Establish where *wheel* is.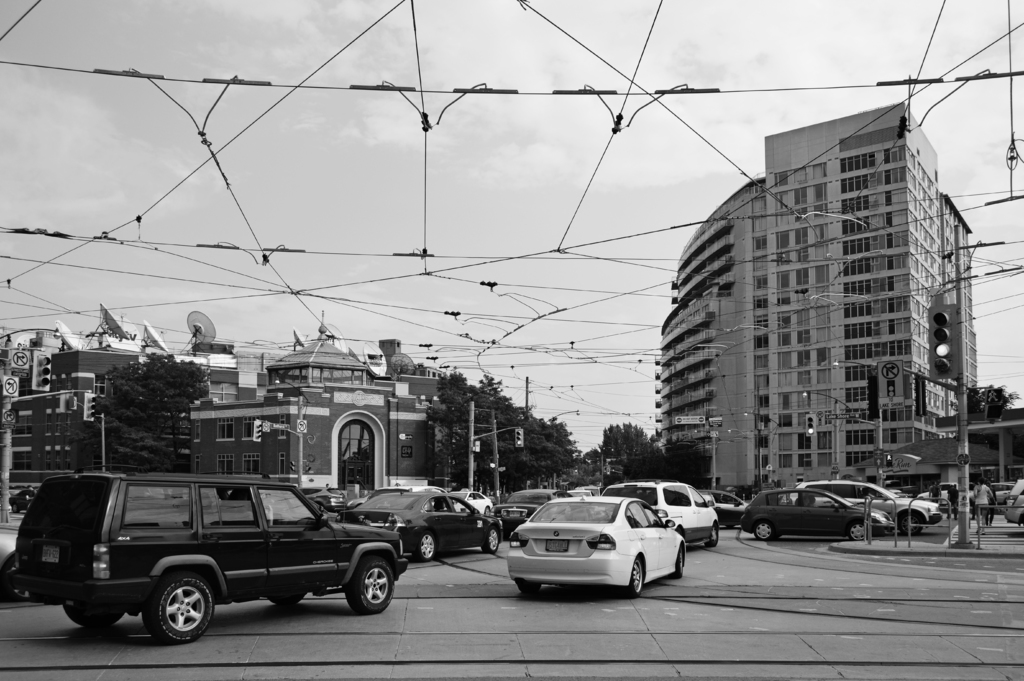
Established at bbox=(143, 578, 214, 645).
